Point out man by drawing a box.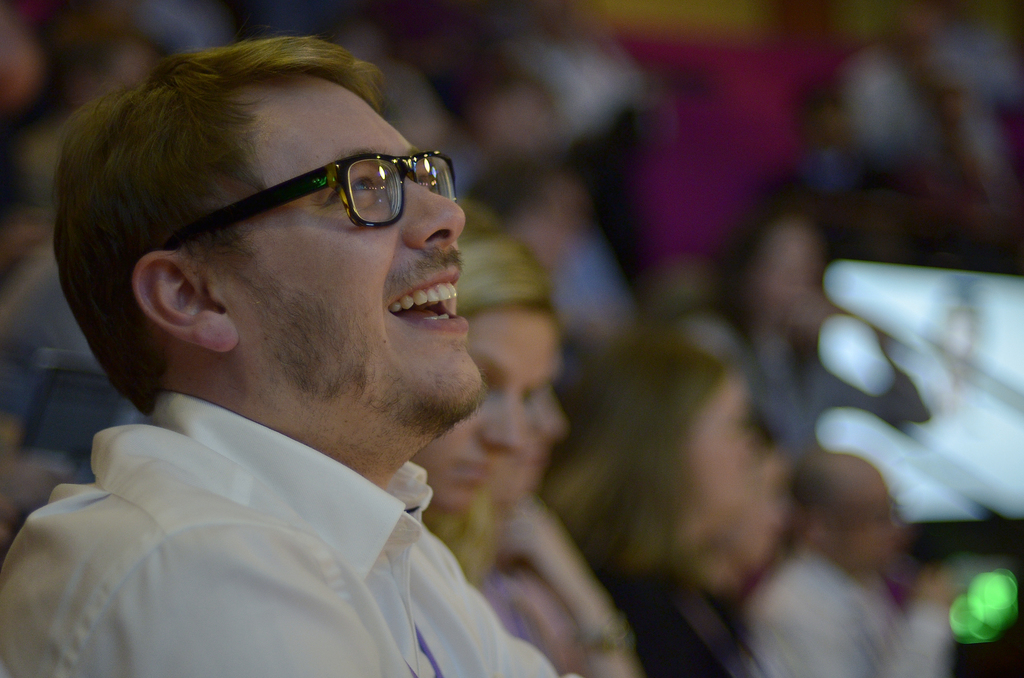
bbox(0, 33, 616, 670).
